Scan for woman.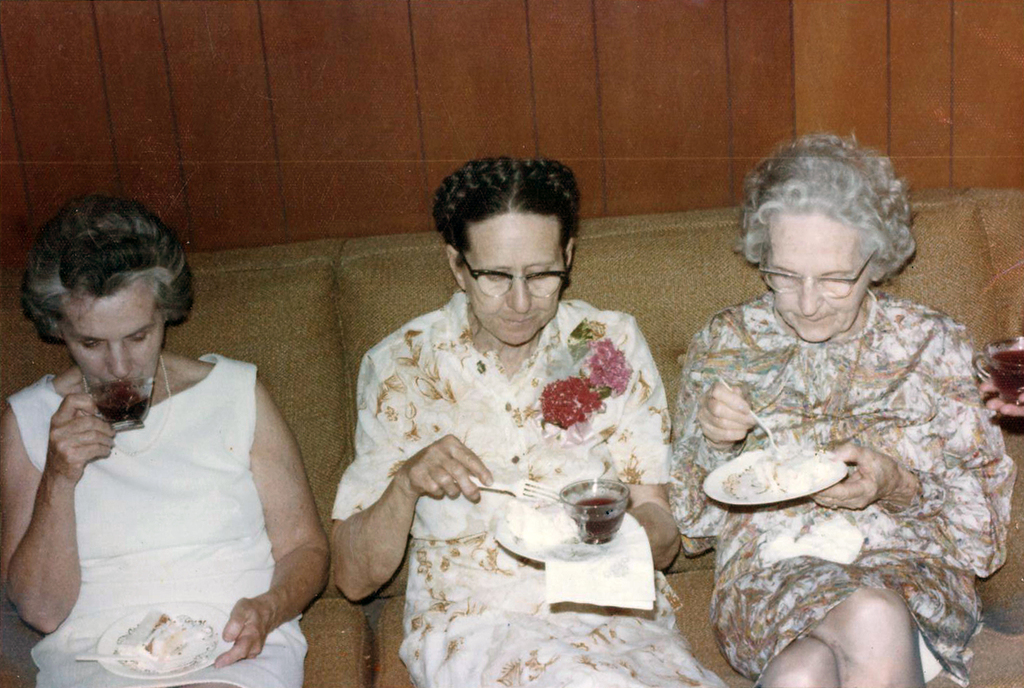
Scan result: <box>318,152,700,678</box>.
